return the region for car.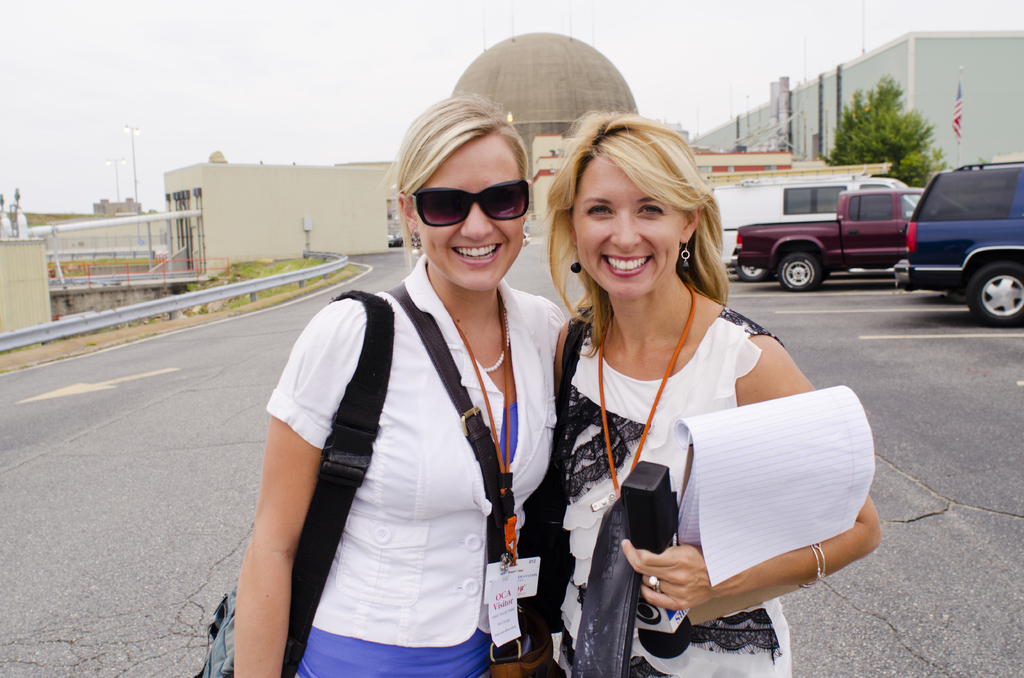
region(893, 157, 1023, 330).
